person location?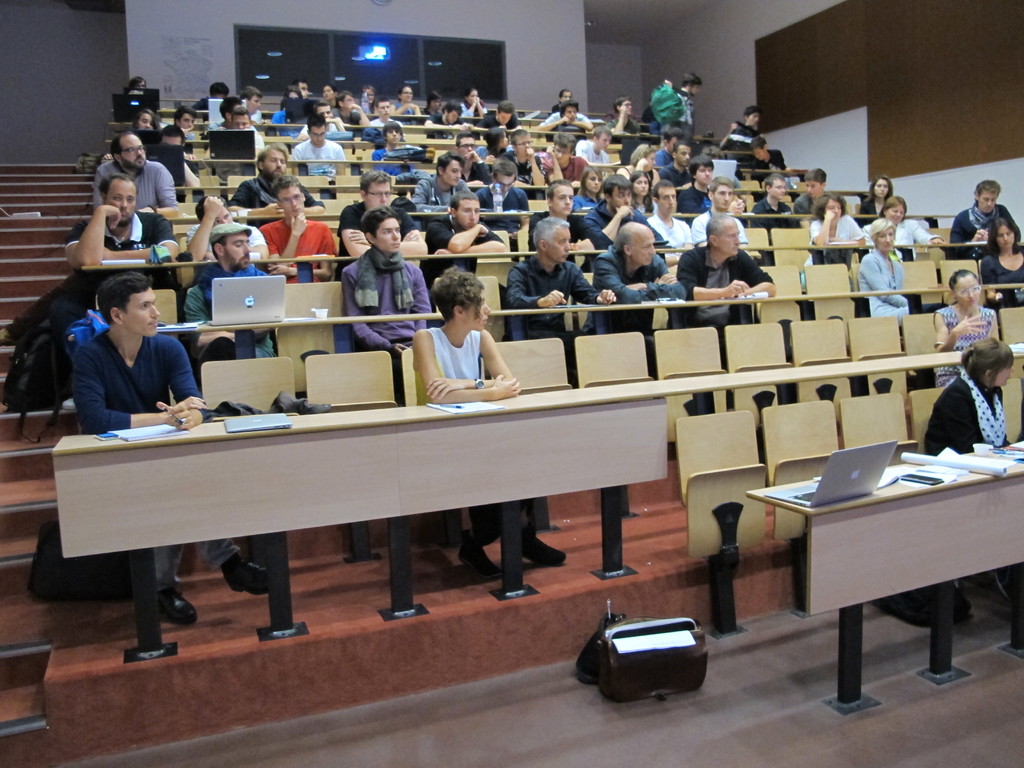
[left=796, top=162, right=837, bottom=219]
